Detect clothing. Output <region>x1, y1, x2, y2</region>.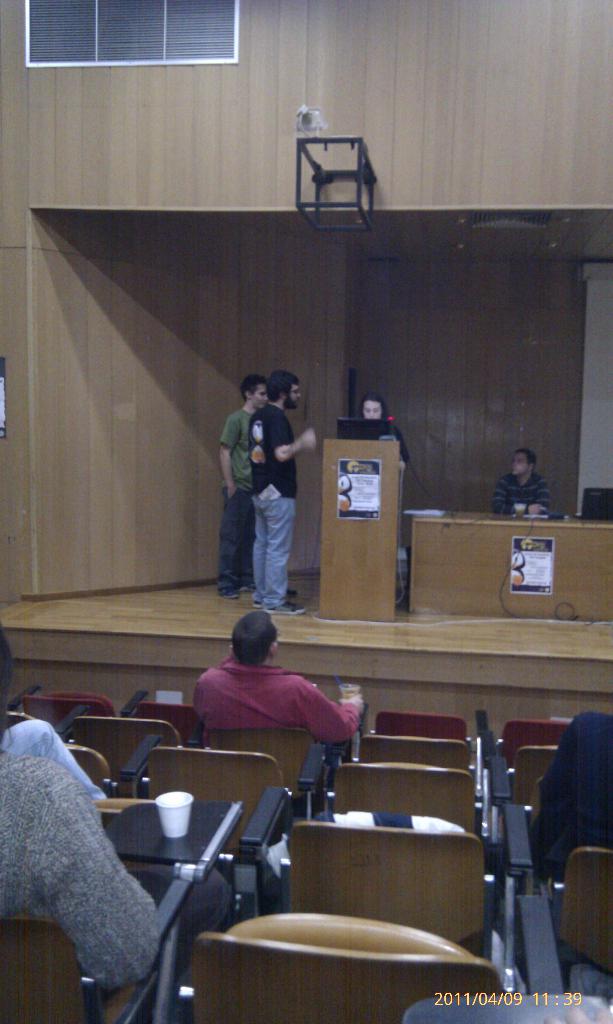
<region>228, 490, 254, 593</region>.
